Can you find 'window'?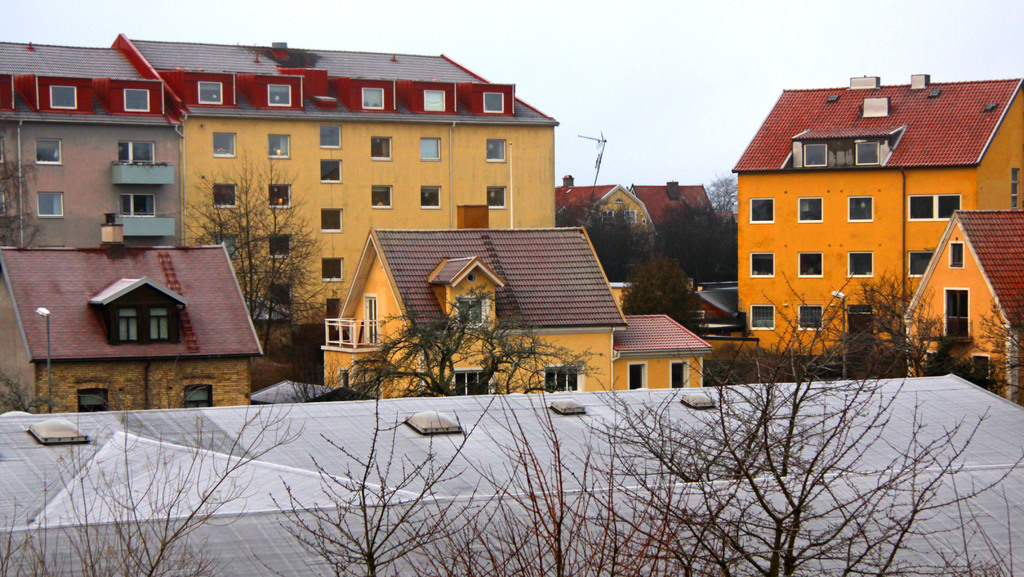
Yes, bounding box: 905,249,936,274.
